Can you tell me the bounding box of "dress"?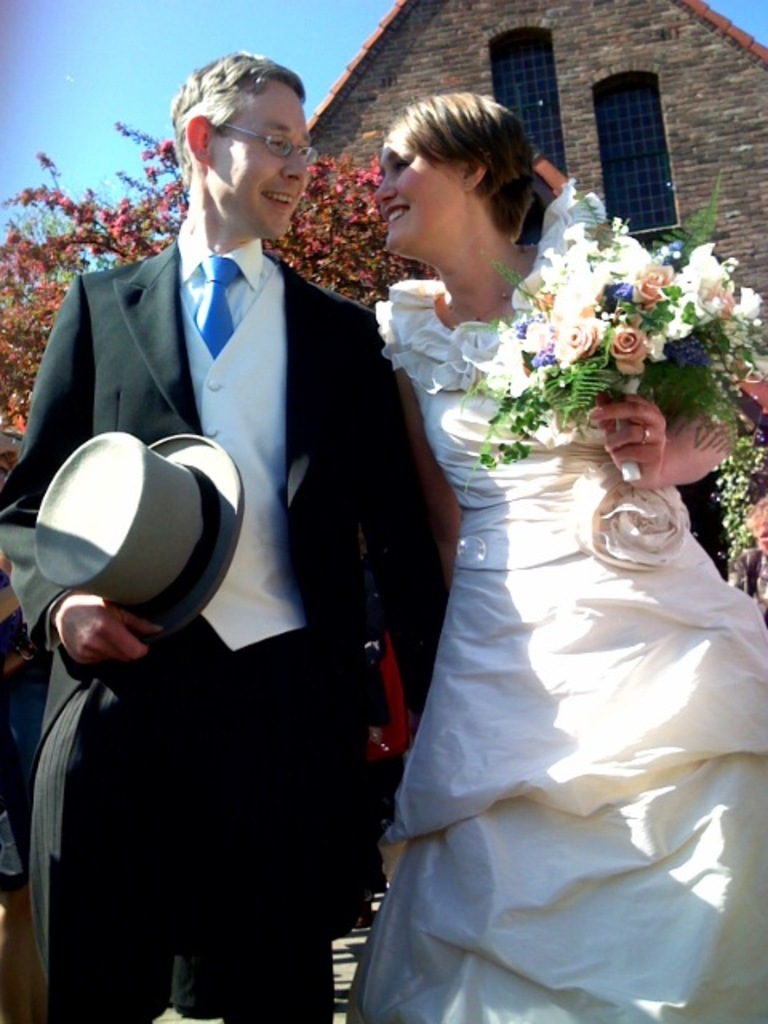
347, 274, 766, 1022.
